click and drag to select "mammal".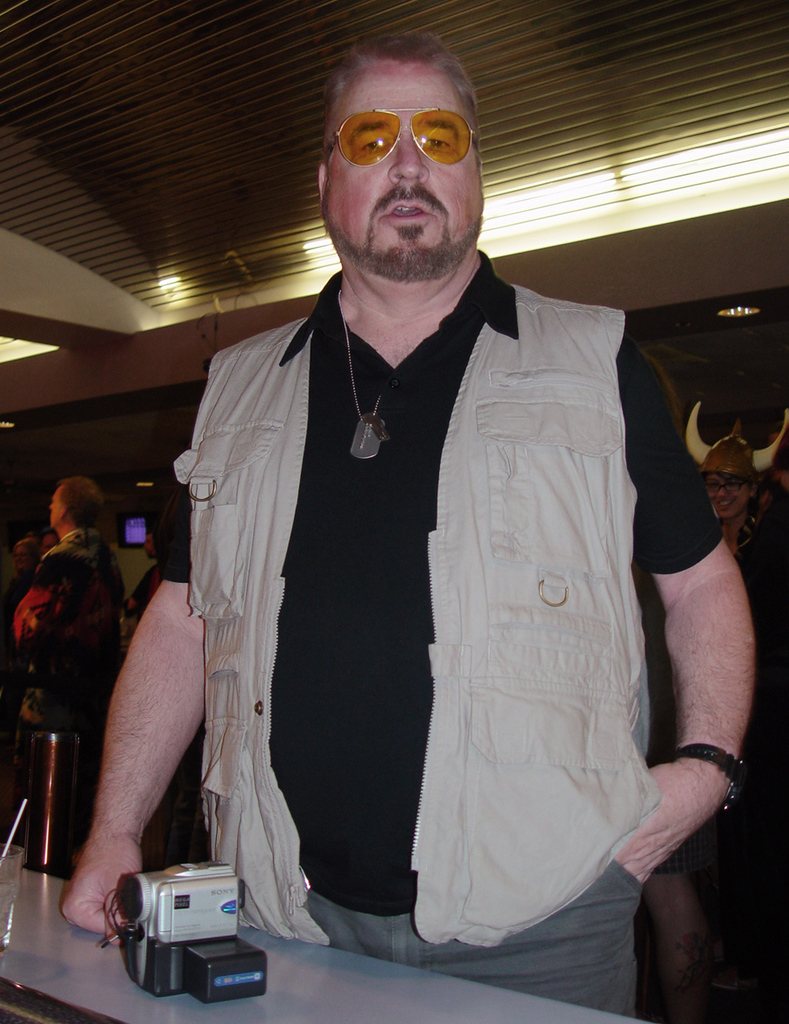
Selection: locate(681, 386, 788, 624).
